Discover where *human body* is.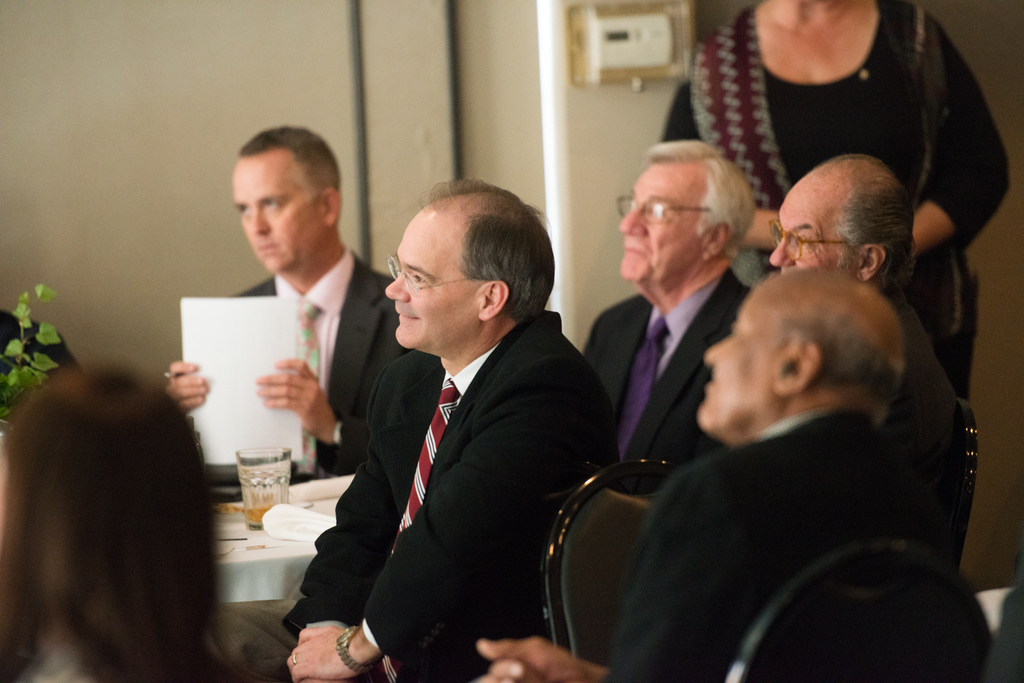
Discovered at region(577, 139, 758, 502).
